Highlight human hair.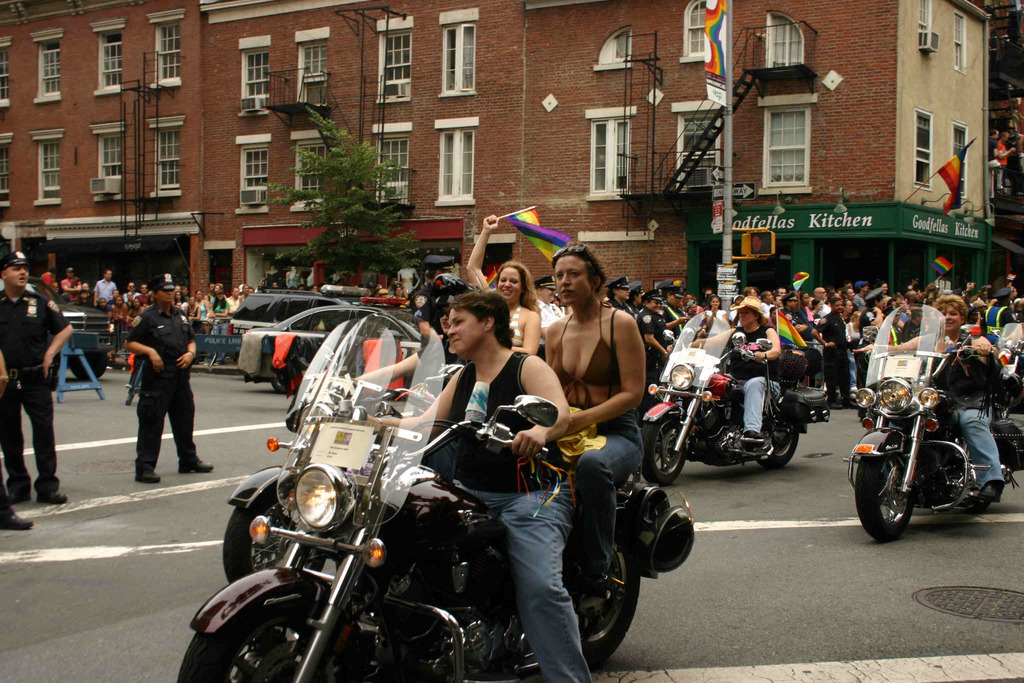
Highlighted region: (x1=149, y1=289, x2=157, y2=311).
